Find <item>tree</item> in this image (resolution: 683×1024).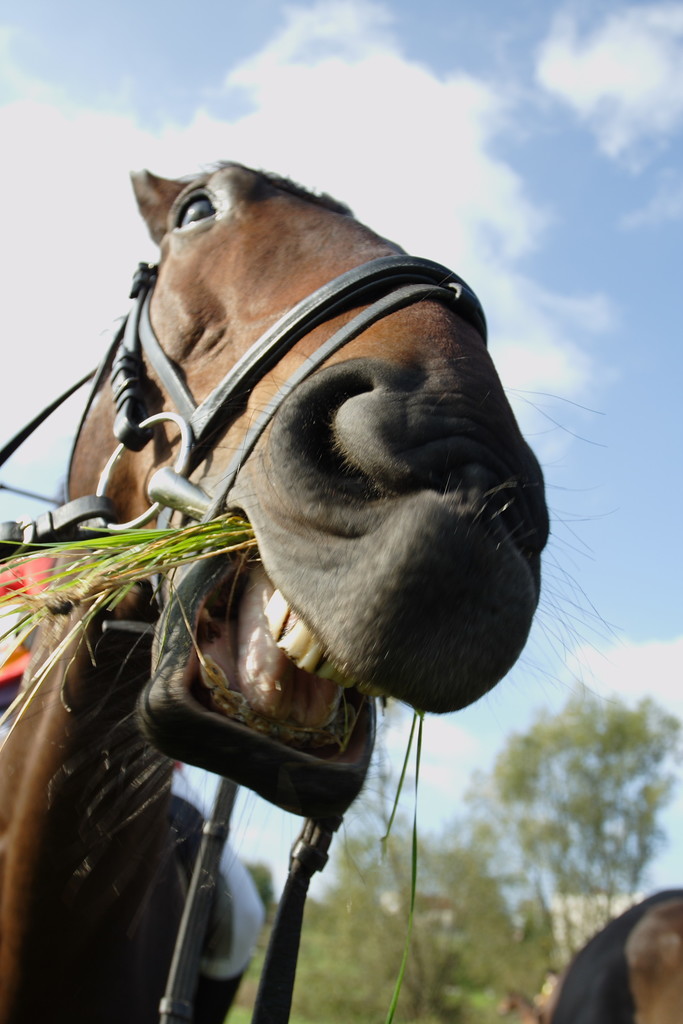
locate(454, 646, 680, 966).
